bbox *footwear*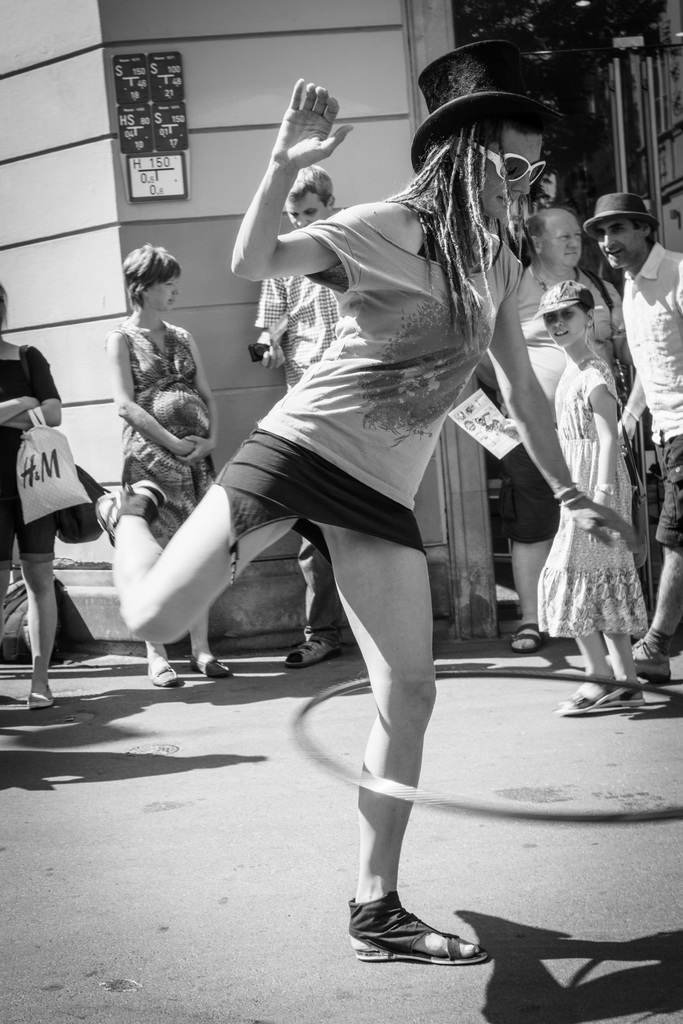
[611,682,648,707]
